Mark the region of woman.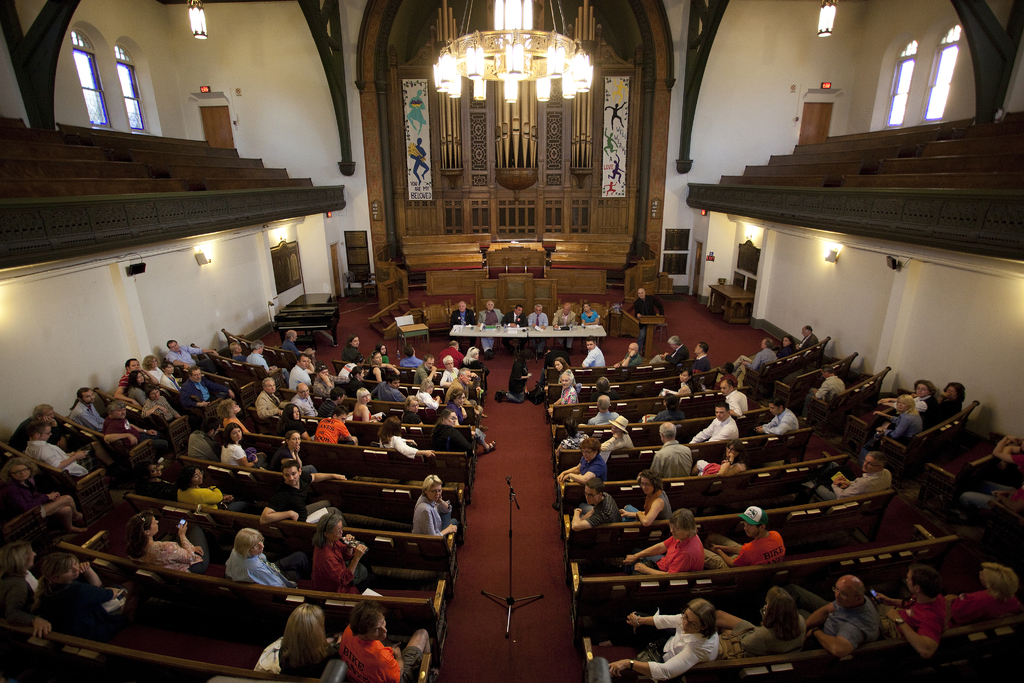
Region: bbox(677, 372, 701, 399).
